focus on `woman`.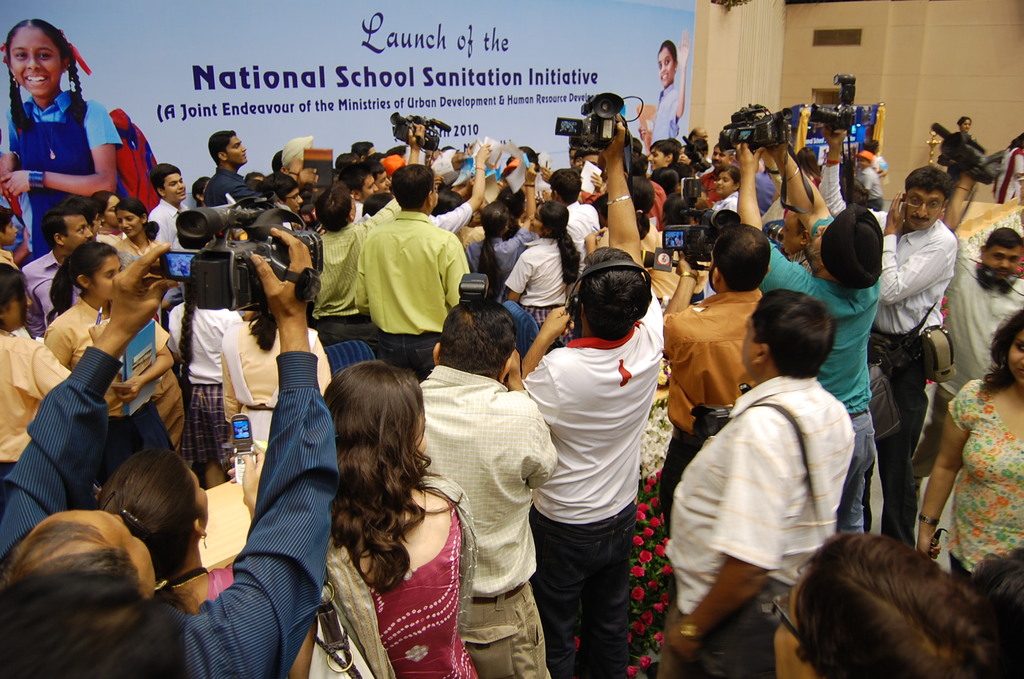
Focused at select_region(576, 172, 665, 277).
